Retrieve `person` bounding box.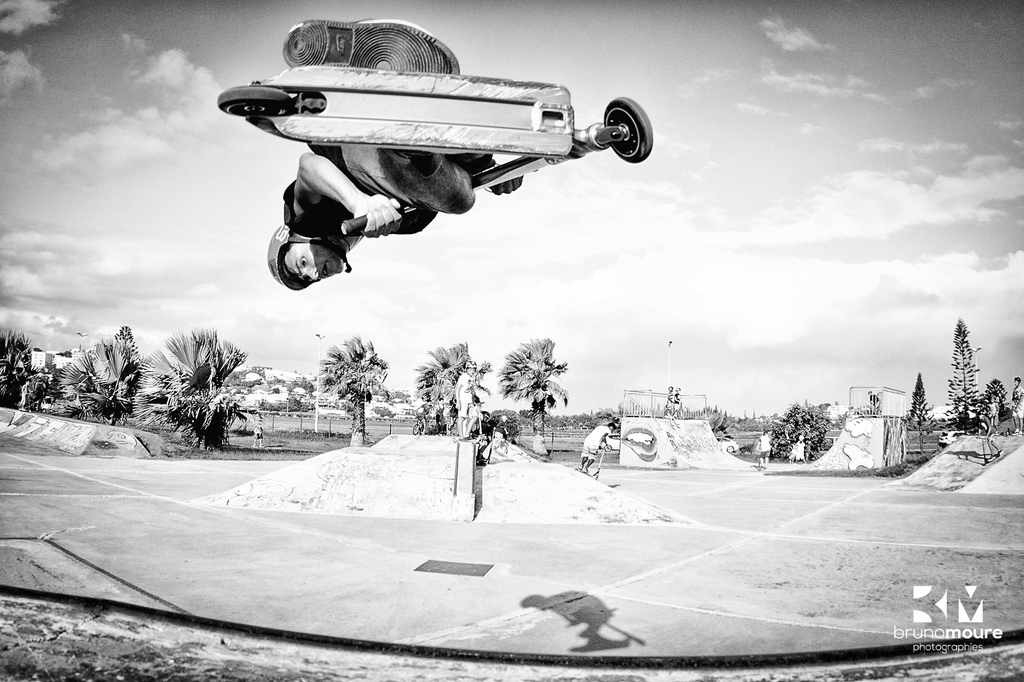
Bounding box: Rect(673, 387, 683, 418).
